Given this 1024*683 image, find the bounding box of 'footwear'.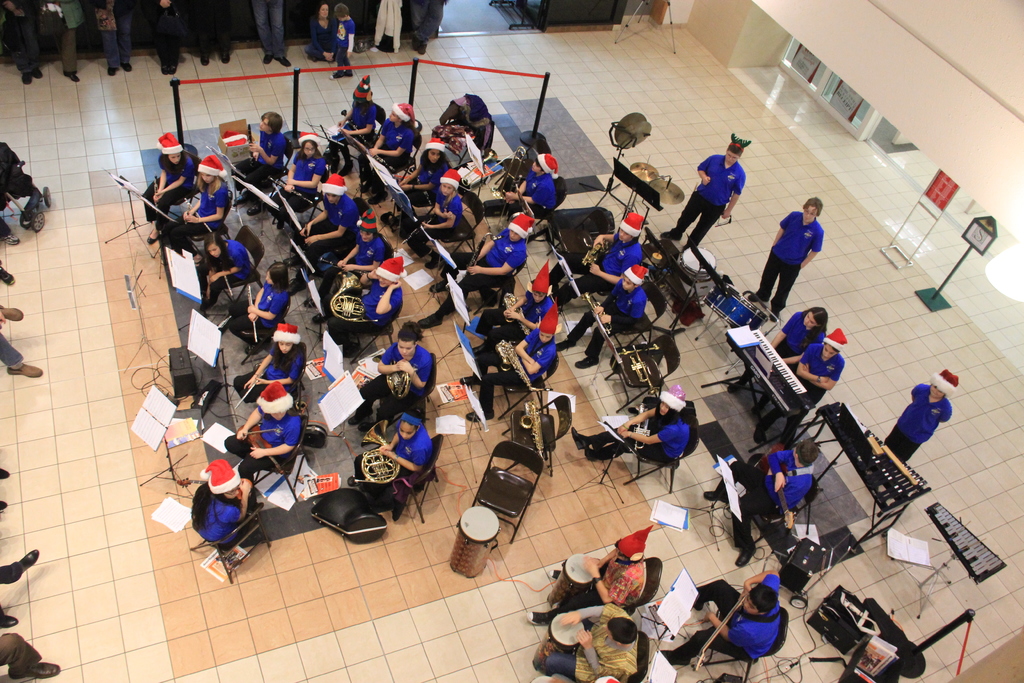
244, 340, 257, 355.
